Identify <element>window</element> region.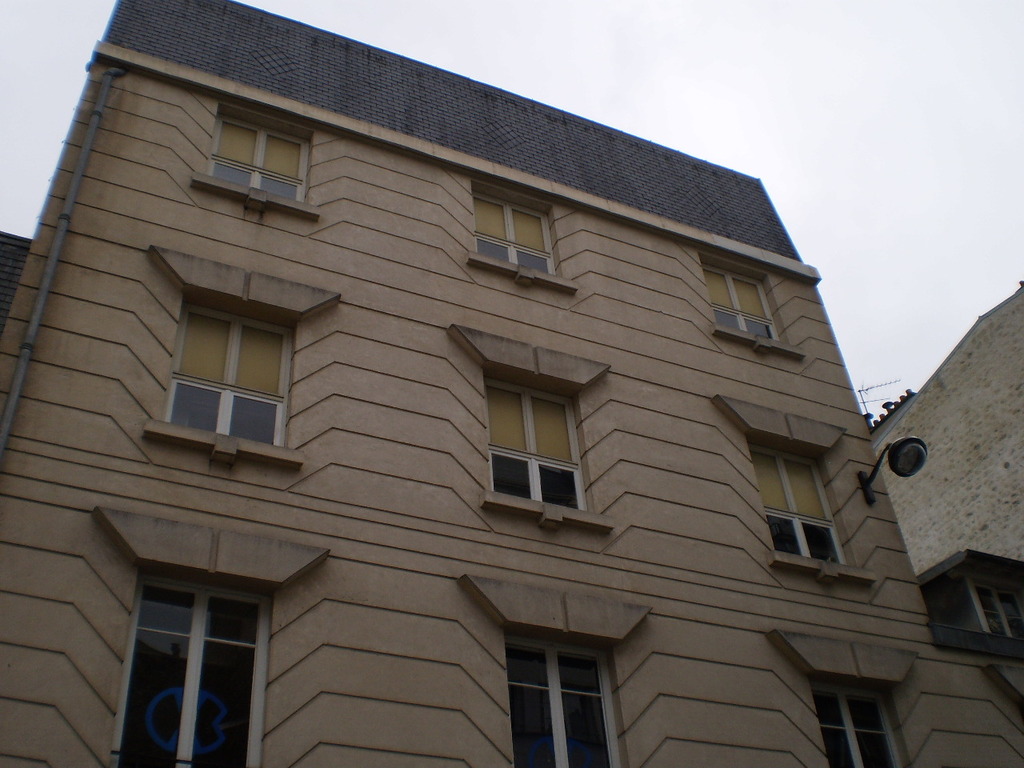
Region: bbox=[759, 445, 862, 565].
